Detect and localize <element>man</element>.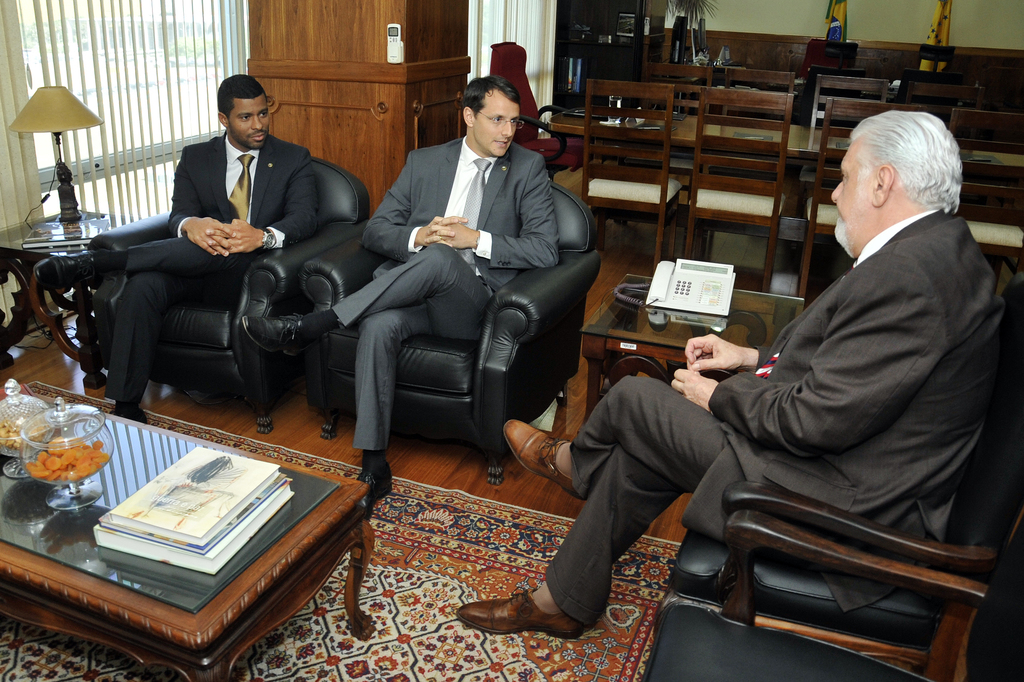
Localized at locate(247, 72, 561, 512).
